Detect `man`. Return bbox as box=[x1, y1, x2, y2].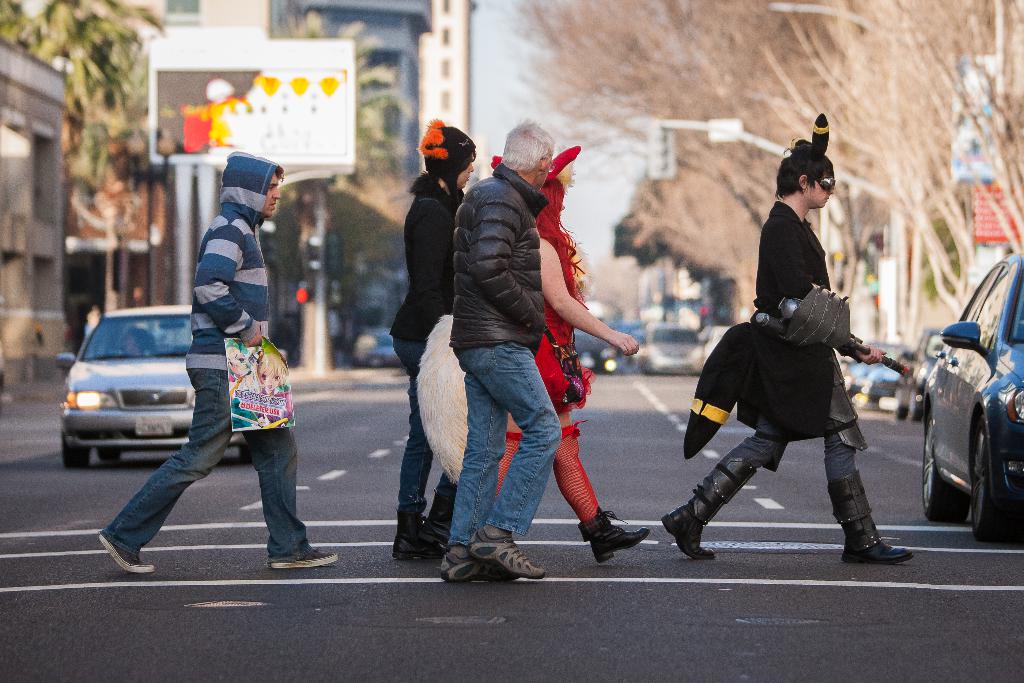
box=[450, 114, 554, 584].
